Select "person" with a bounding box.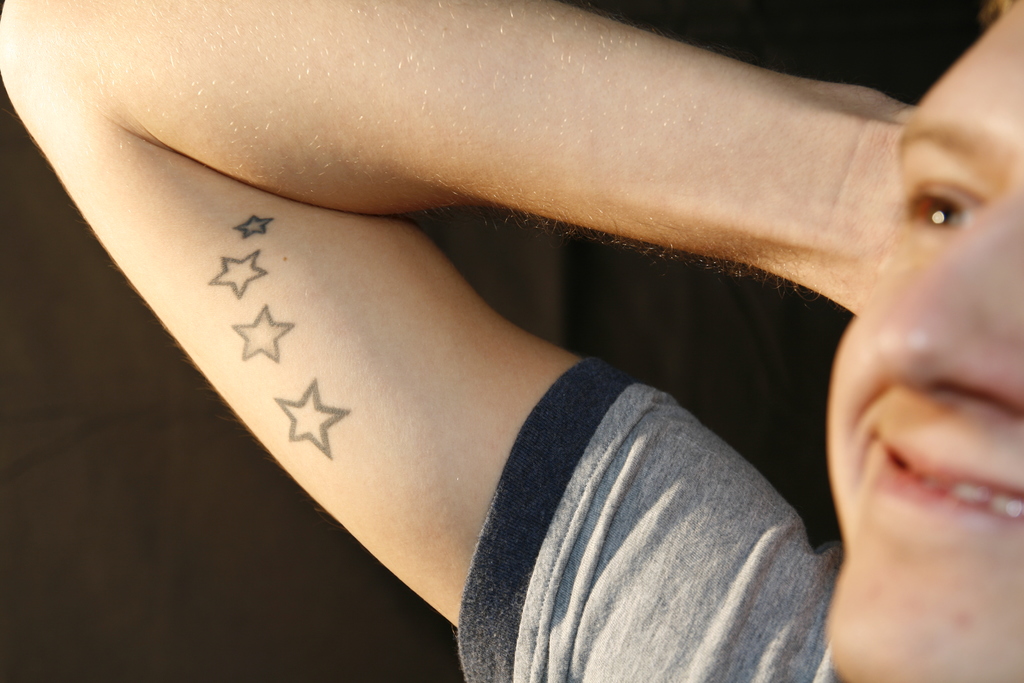
(54,0,959,657).
